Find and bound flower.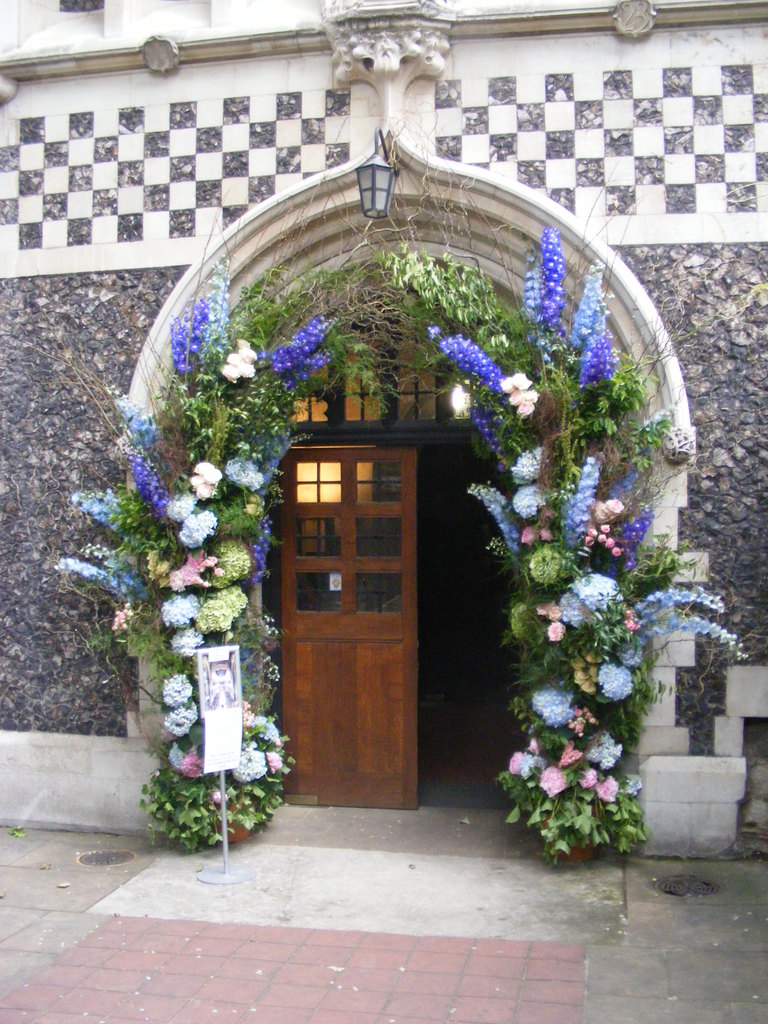
Bound: (524,221,568,337).
